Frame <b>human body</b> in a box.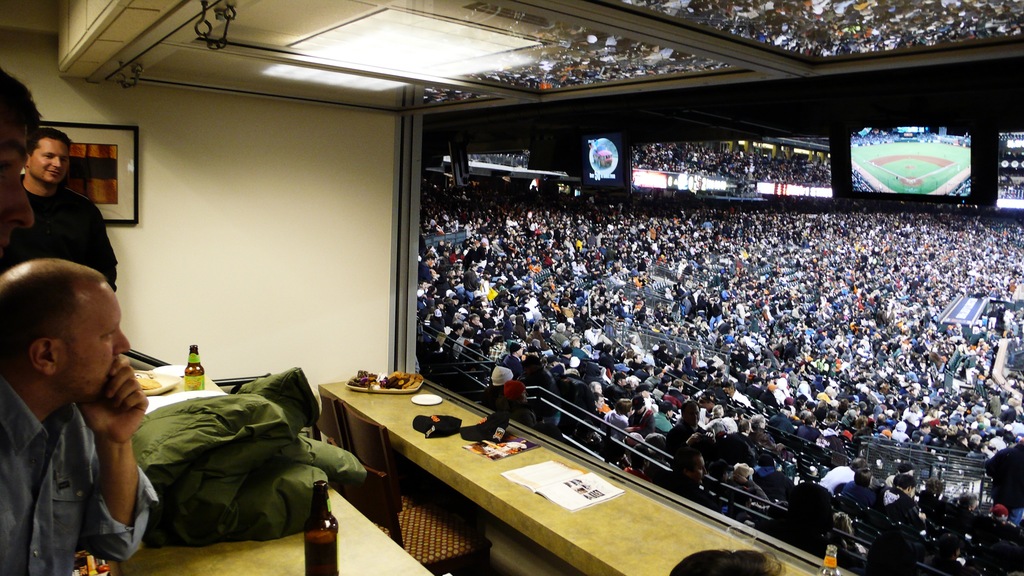
794/422/861/471.
